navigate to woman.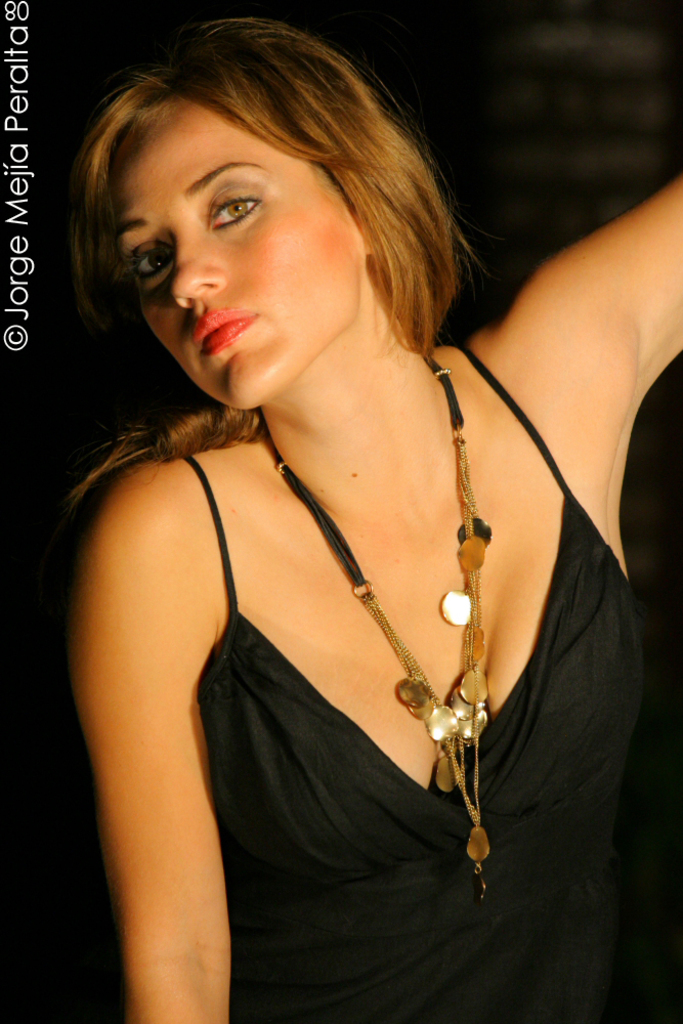
Navigation target: BBox(6, 0, 592, 990).
